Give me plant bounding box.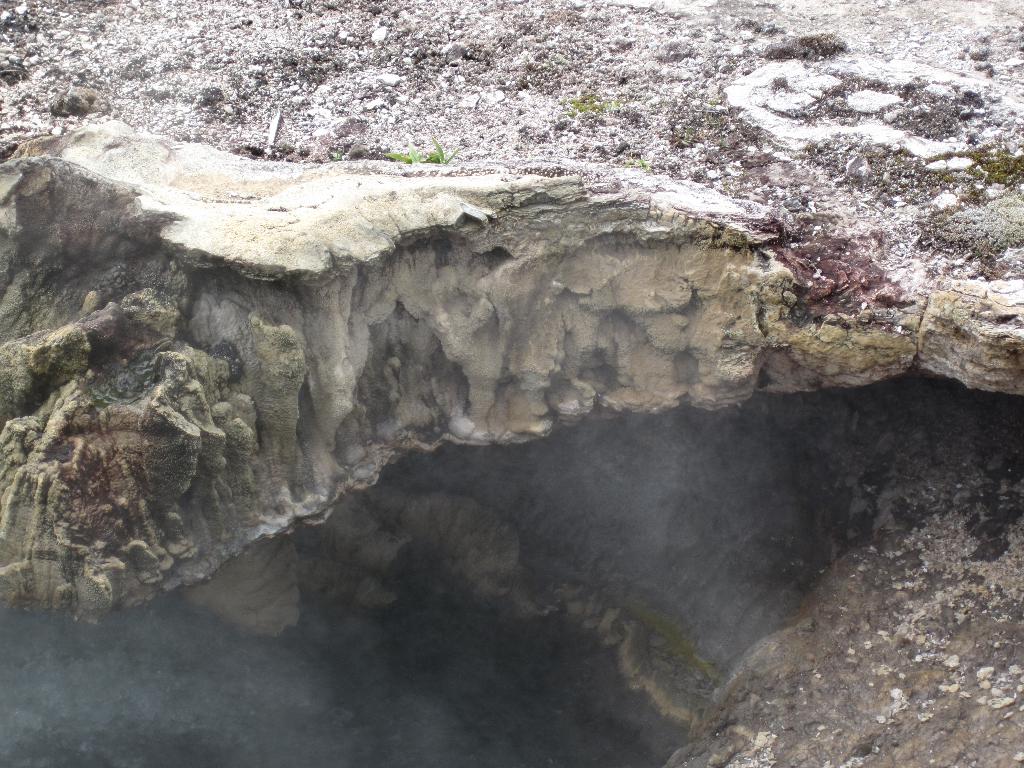
890,83,985,140.
